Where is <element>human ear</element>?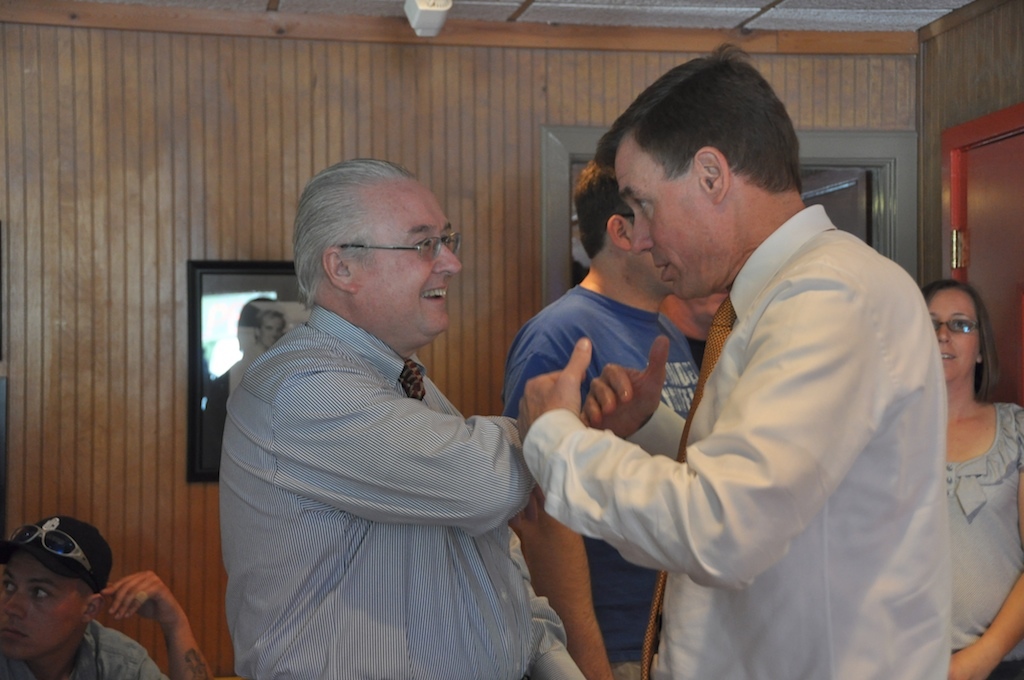
x1=321, y1=248, x2=361, y2=294.
